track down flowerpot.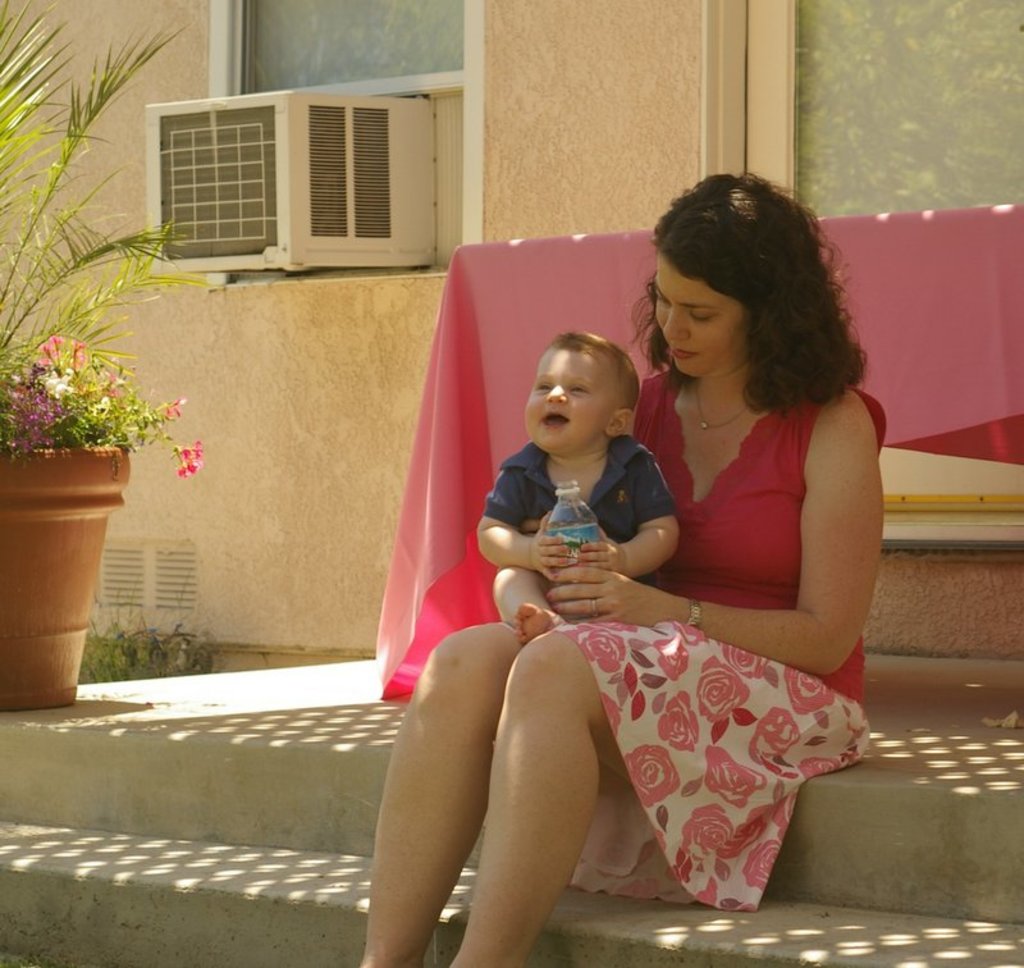
Tracked to crop(5, 412, 140, 690).
